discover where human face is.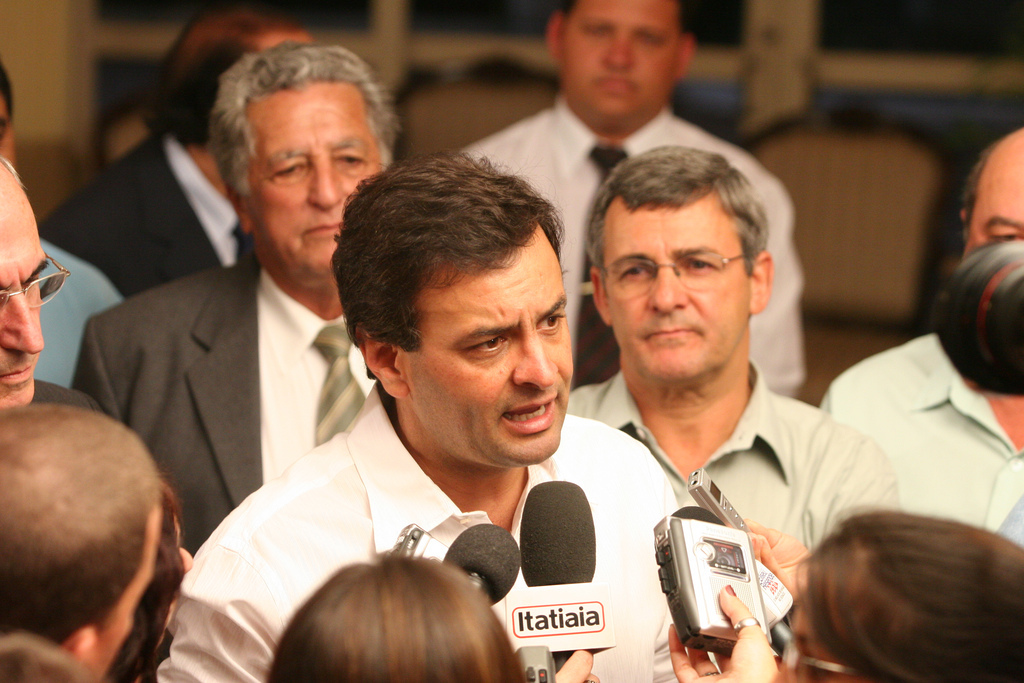
Discovered at BBox(0, 188, 49, 413).
